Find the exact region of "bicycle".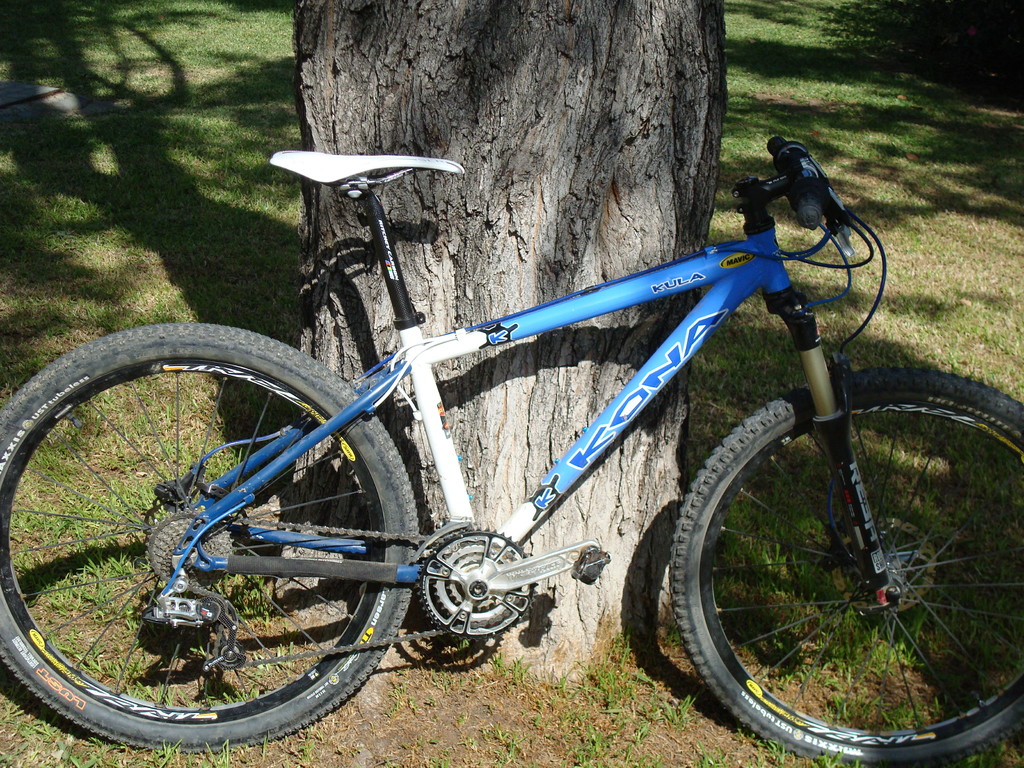
Exact region: x1=67 y1=99 x2=1023 y2=760.
